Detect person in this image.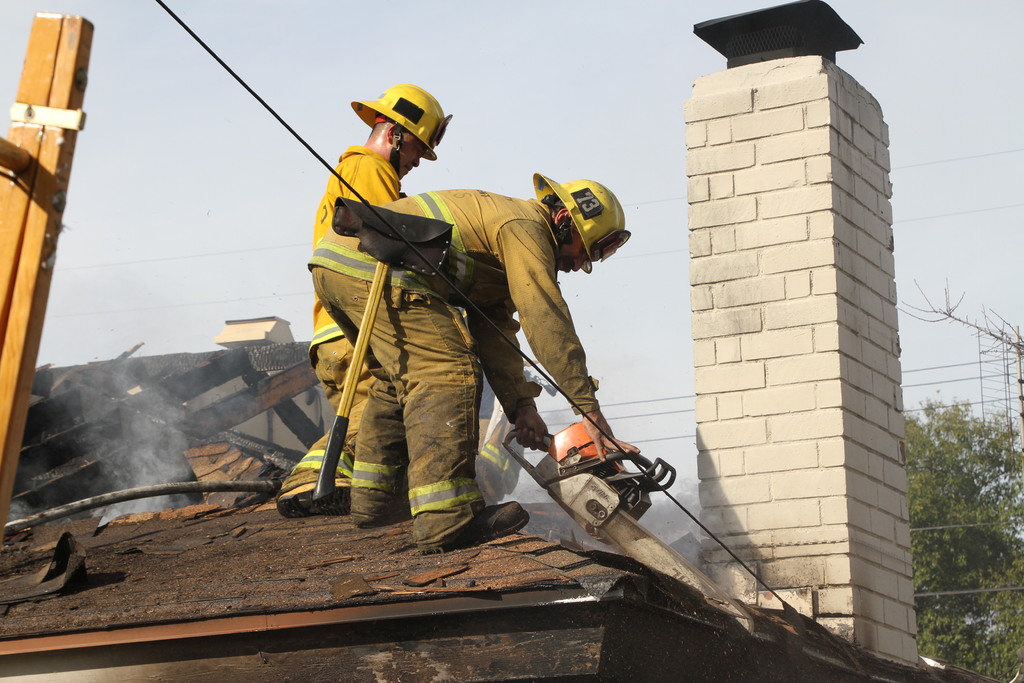
Detection: (308, 175, 643, 557).
